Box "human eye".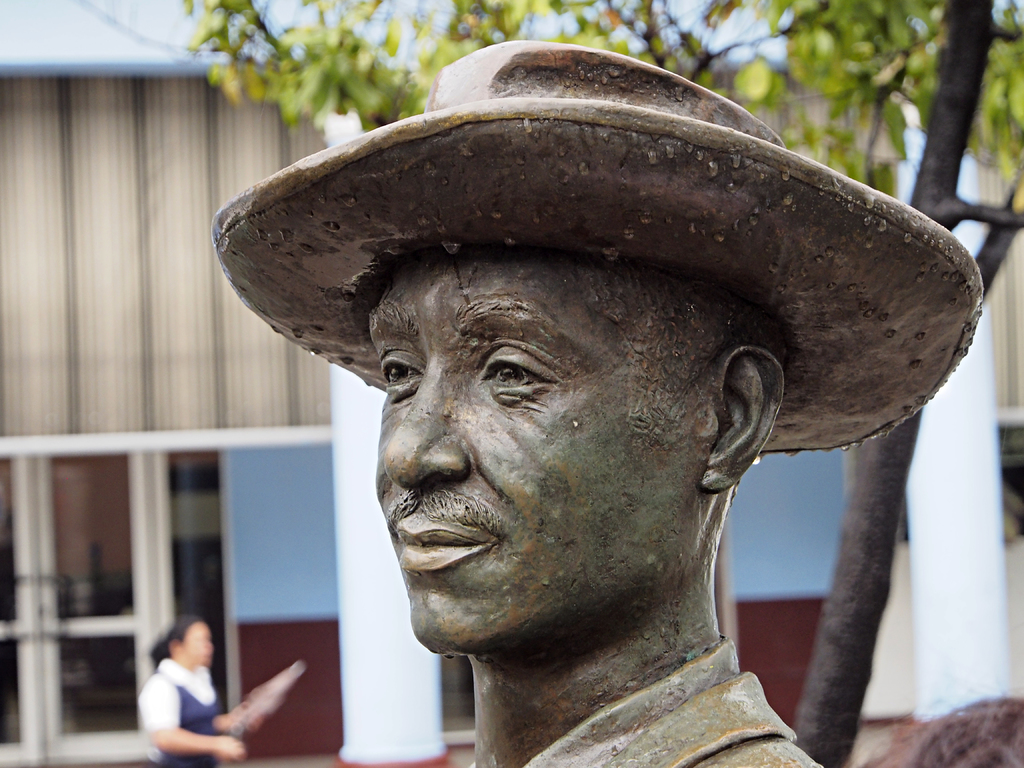
crop(374, 351, 427, 402).
